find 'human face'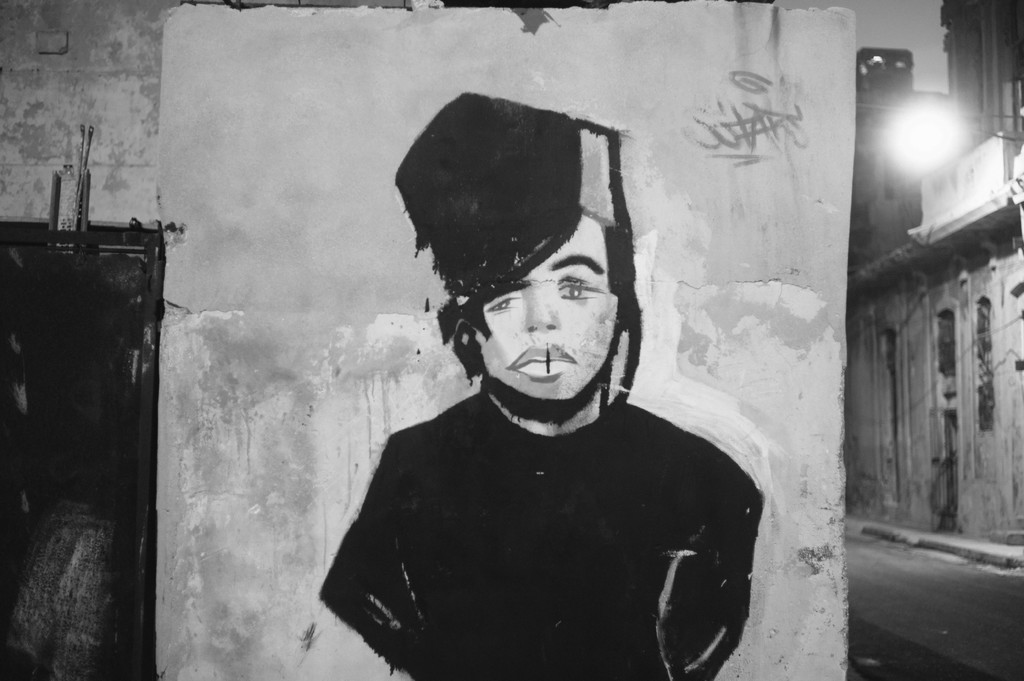
{"x1": 477, "y1": 216, "x2": 615, "y2": 403}
